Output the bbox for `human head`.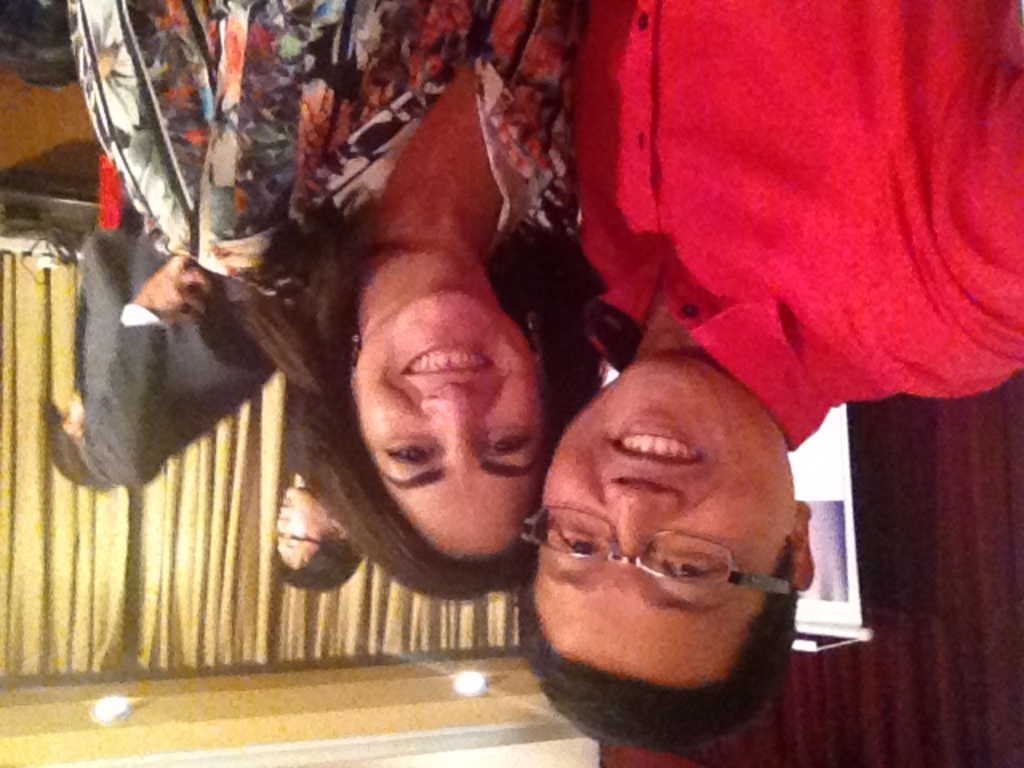
(525, 330, 816, 688).
